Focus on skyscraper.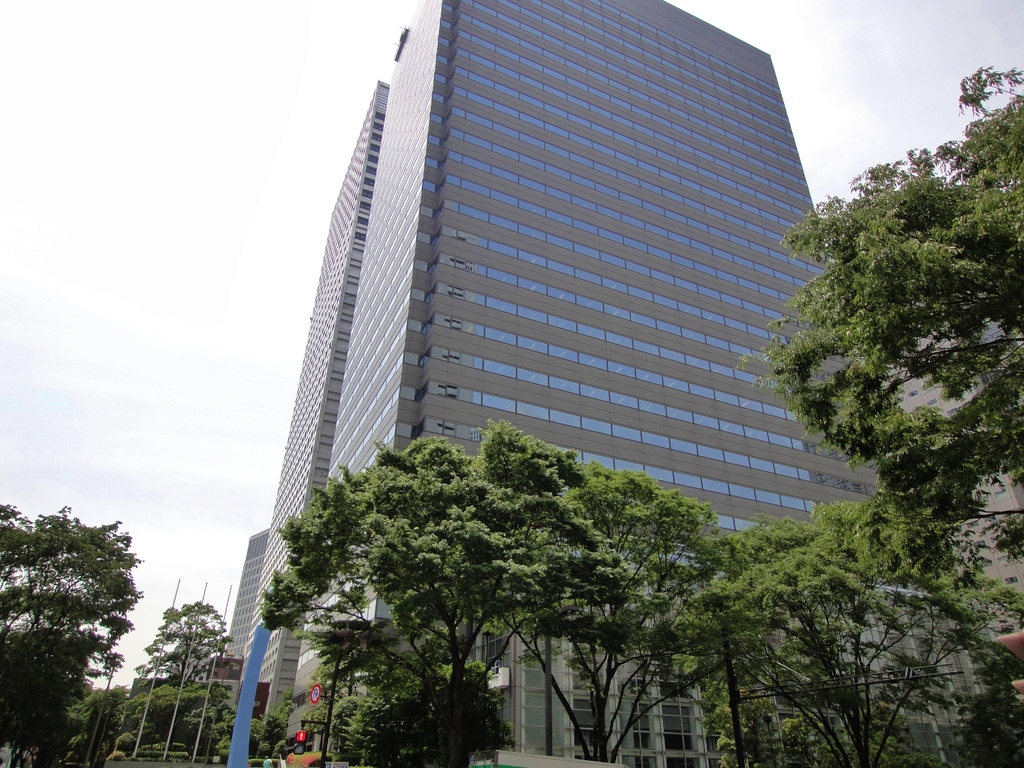
Focused at 277, 0, 952, 754.
